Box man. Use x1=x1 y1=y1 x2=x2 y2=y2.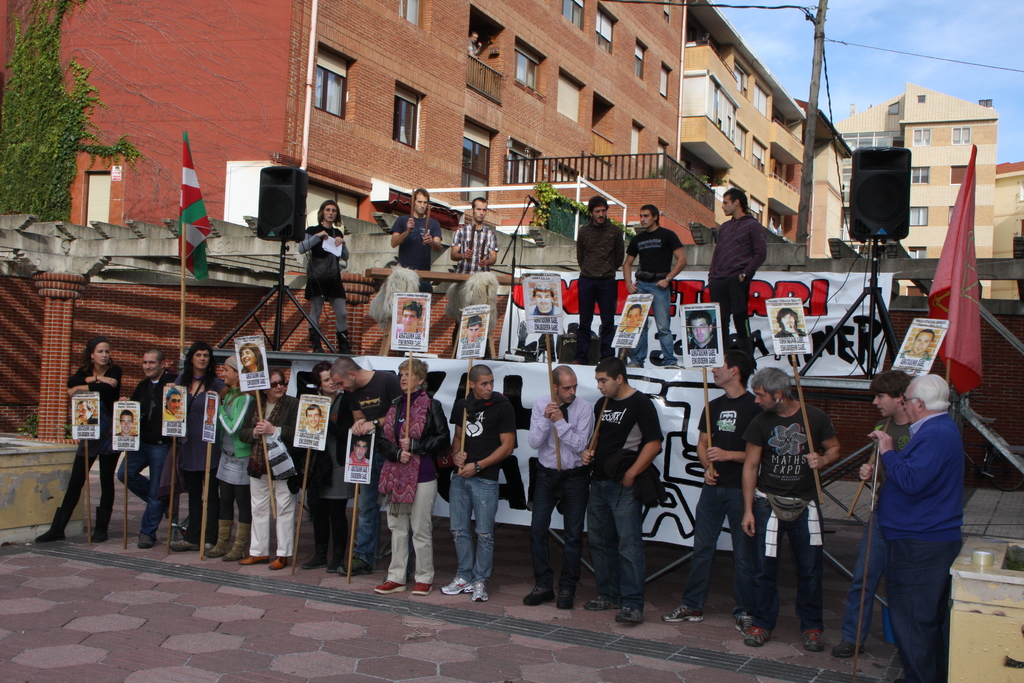
x1=578 y1=353 x2=664 y2=625.
